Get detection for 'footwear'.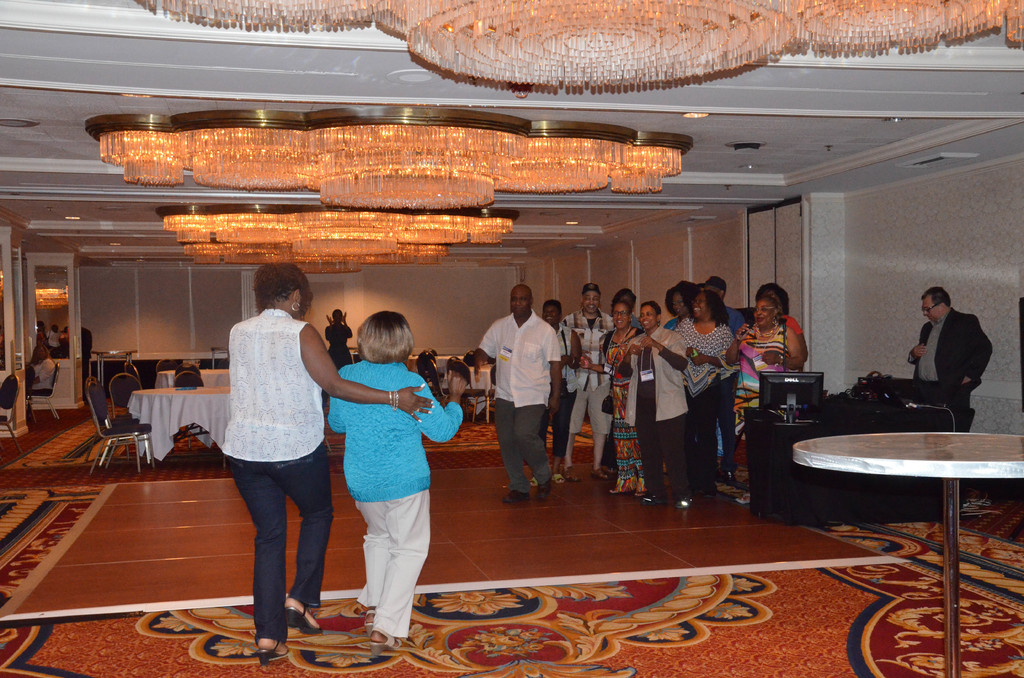
Detection: pyautogui.locateOnScreen(289, 602, 320, 634).
